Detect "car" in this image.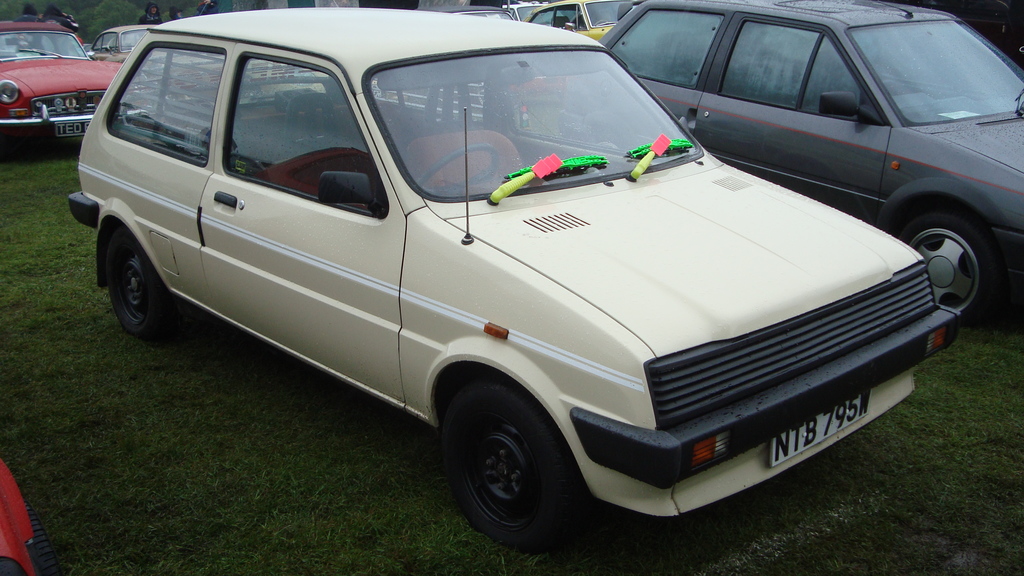
Detection: [left=0, top=21, right=122, bottom=140].
